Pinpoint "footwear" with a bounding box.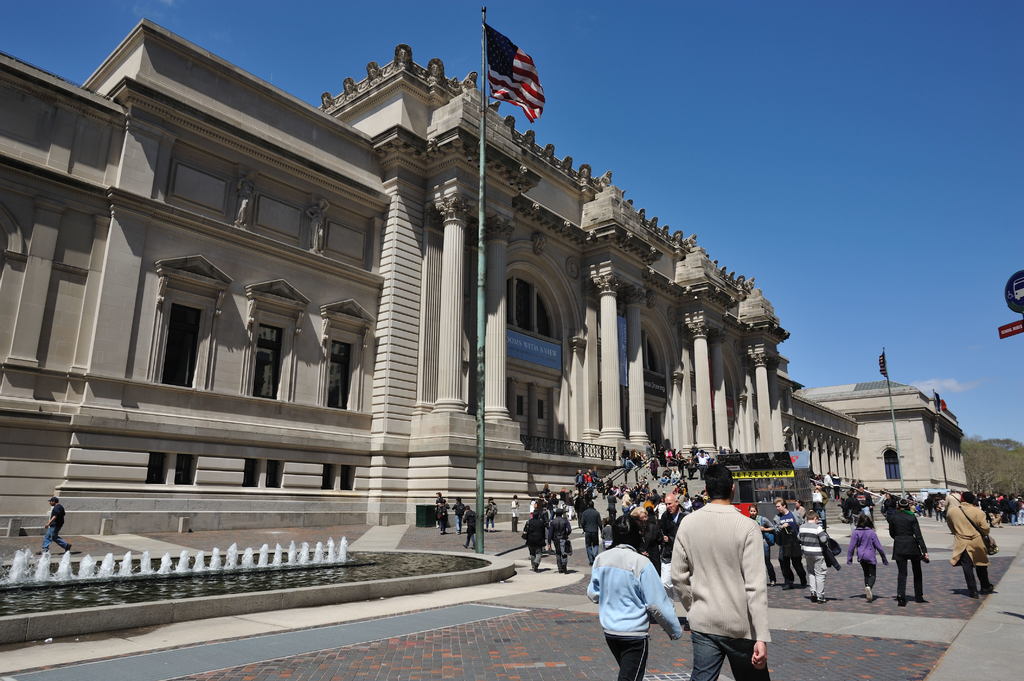
[x1=65, y1=543, x2=72, y2=554].
